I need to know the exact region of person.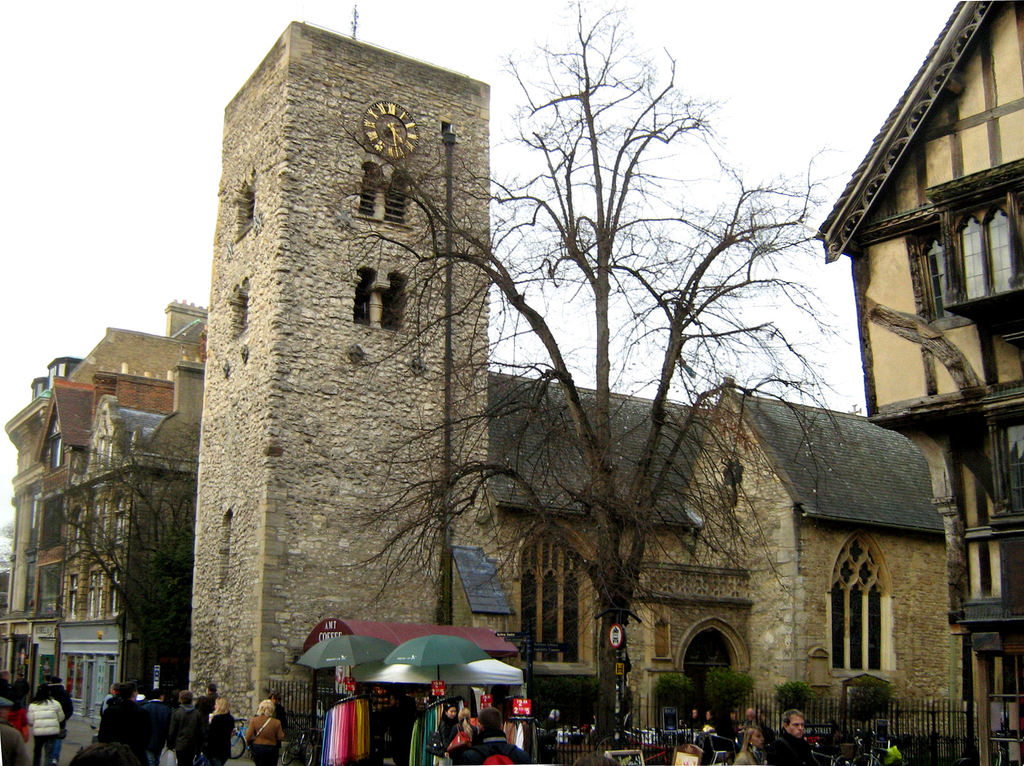
Region: select_region(429, 703, 456, 765).
